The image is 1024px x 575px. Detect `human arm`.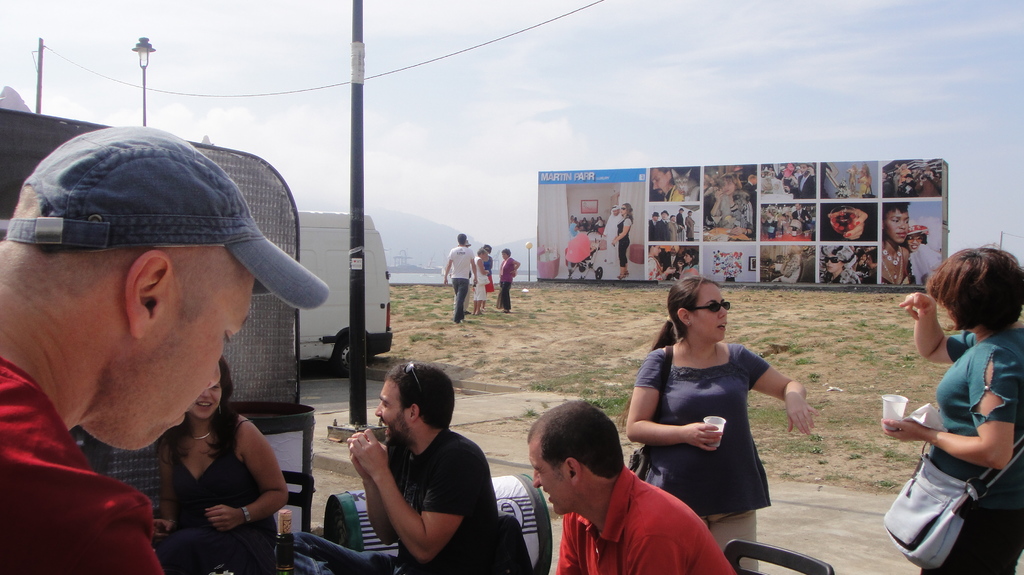
Detection: bbox=[16, 463, 170, 574].
